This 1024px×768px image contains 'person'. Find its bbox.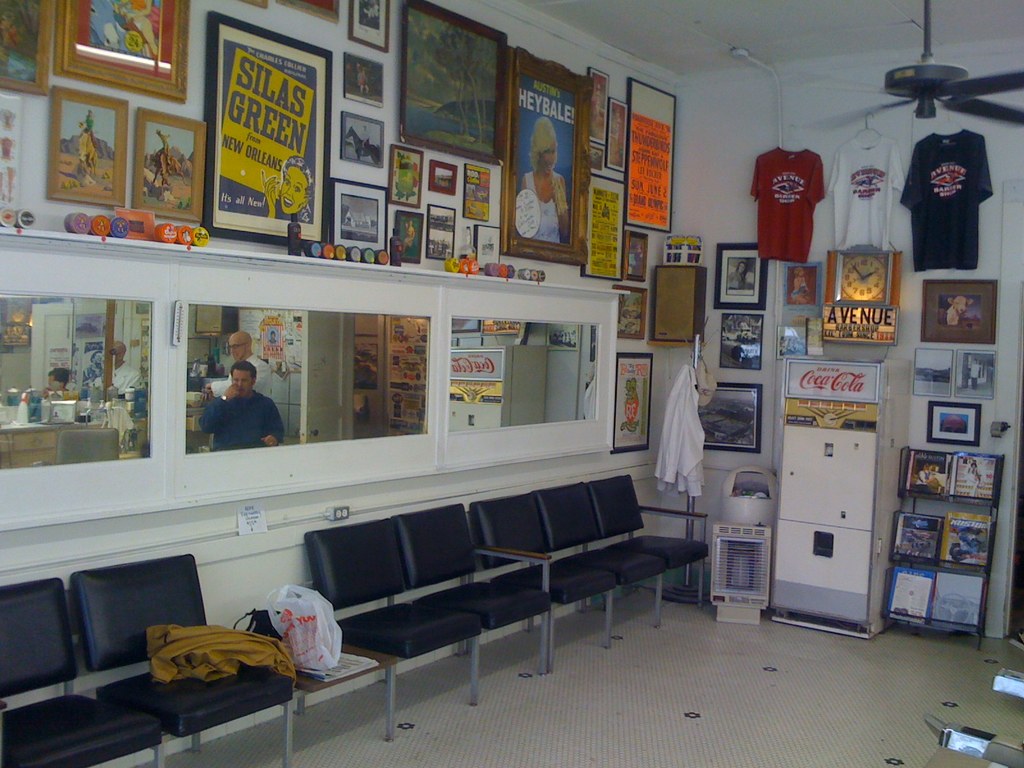
x1=726 y1=262 x2=749 y2=291.
